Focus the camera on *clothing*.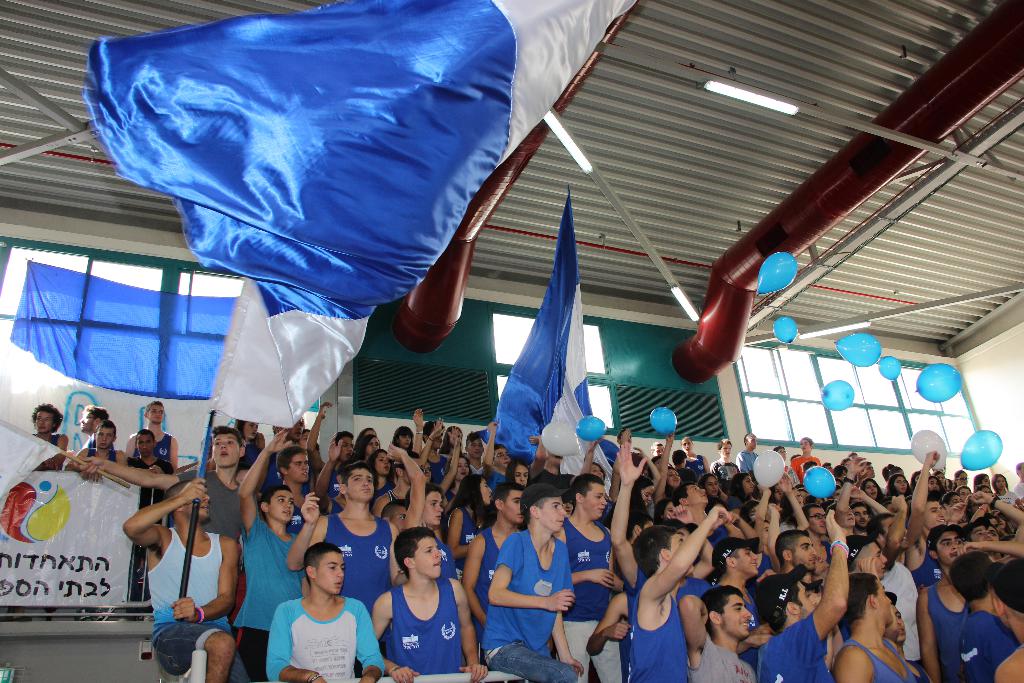
Focus region: [688,629,754,682].
